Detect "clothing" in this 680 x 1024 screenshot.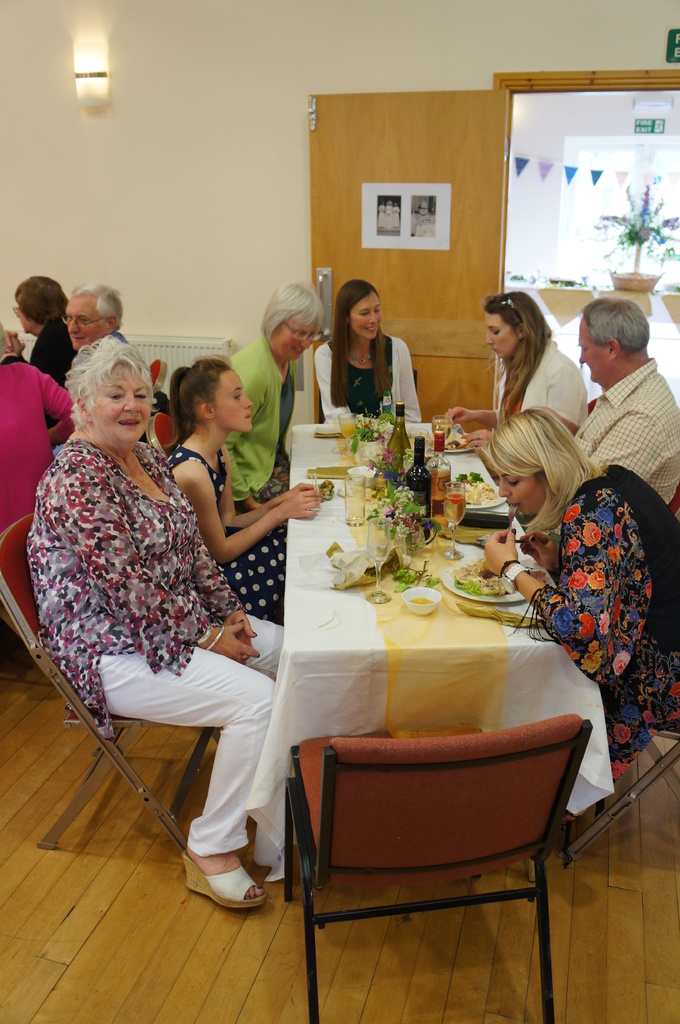
Detection: box=[163, 446, 284, 623].
